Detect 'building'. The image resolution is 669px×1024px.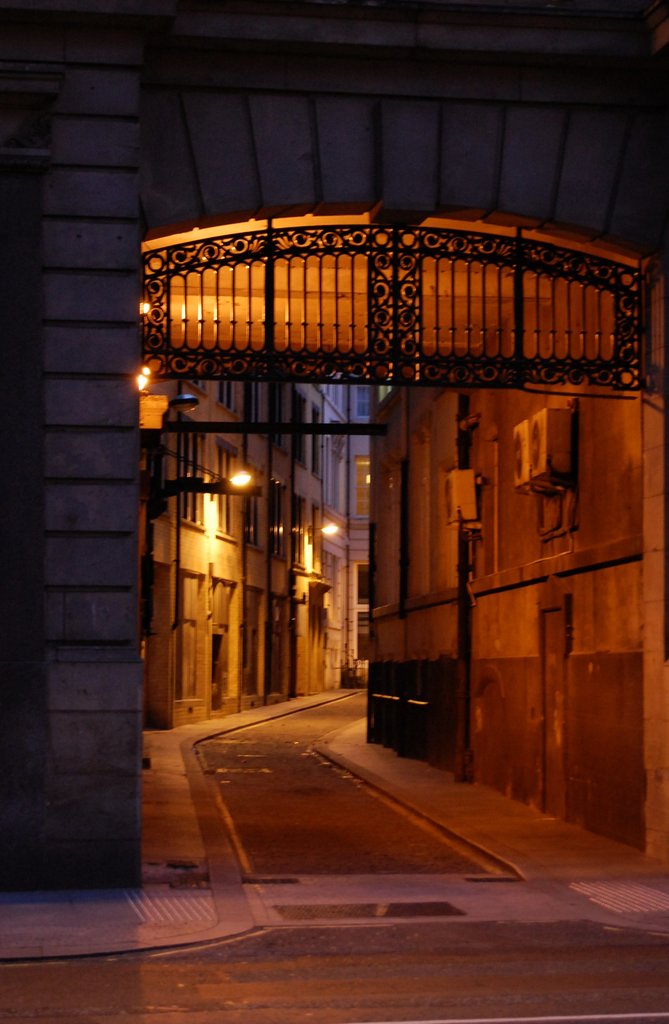
bbox(0, 0, 668, 889).
